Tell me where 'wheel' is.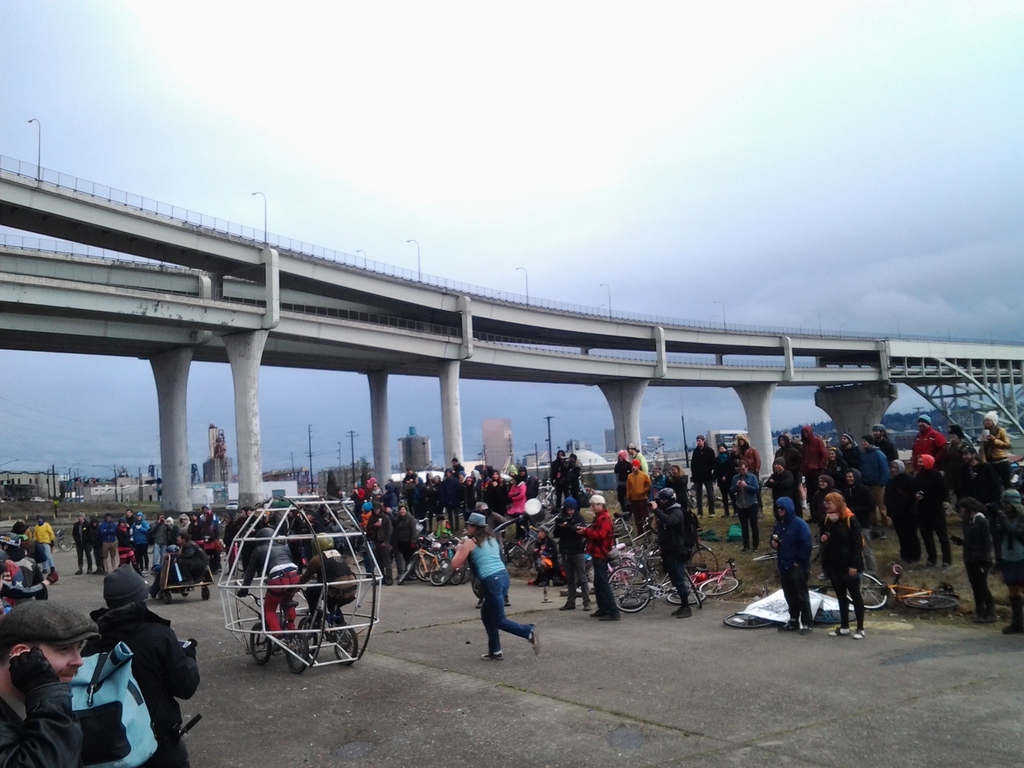
'wheel' is at bbox=[200, 585, 211, 601].
